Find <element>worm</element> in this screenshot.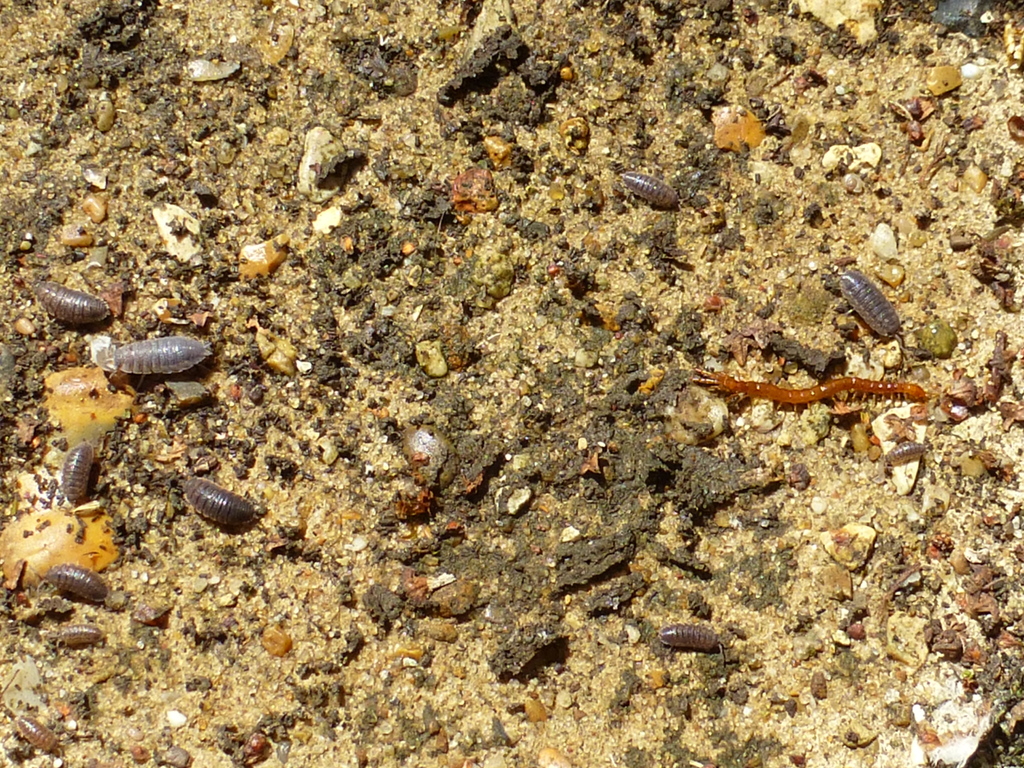
The bounding box for <element>worm</element> is (x1=115, y1=338, x2=212, y2=378).
